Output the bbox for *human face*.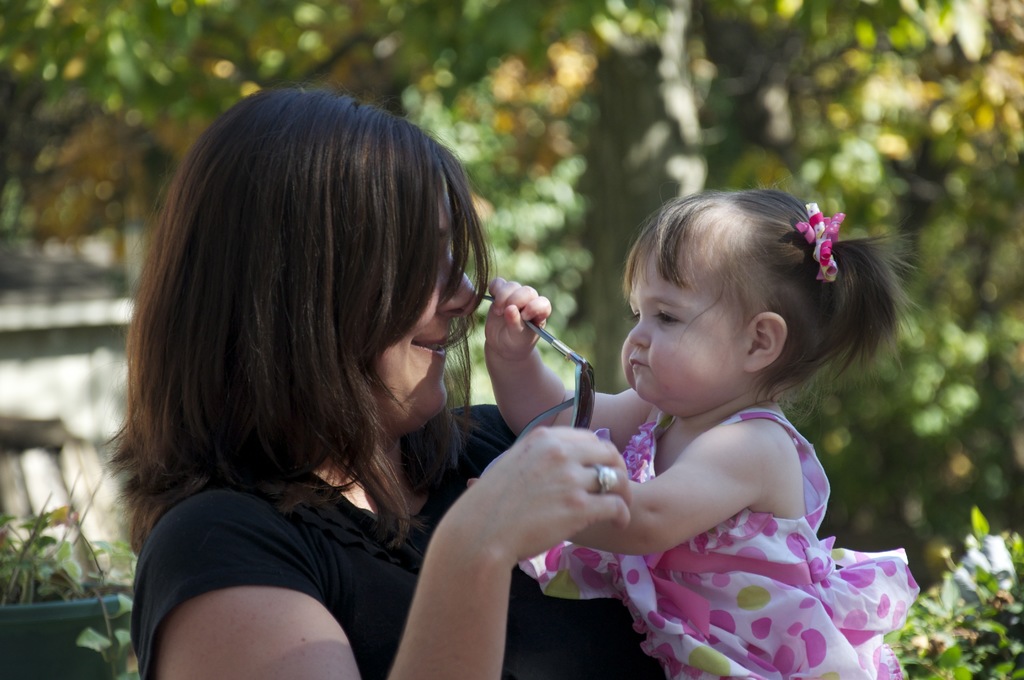
[619,241,748,413].
